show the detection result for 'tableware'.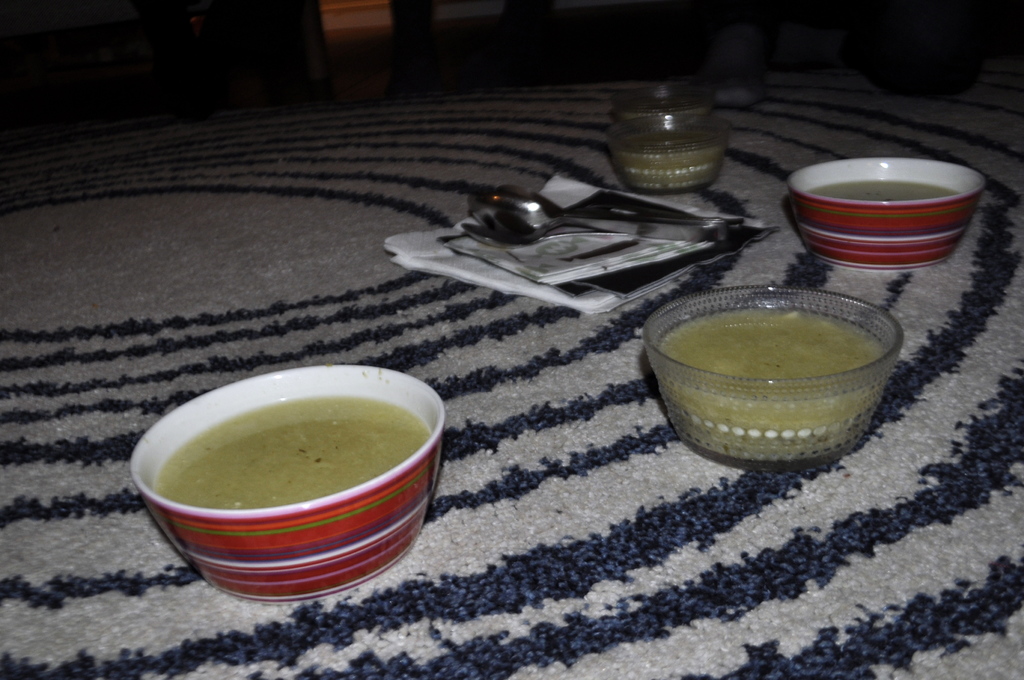
781,154,986,268.
